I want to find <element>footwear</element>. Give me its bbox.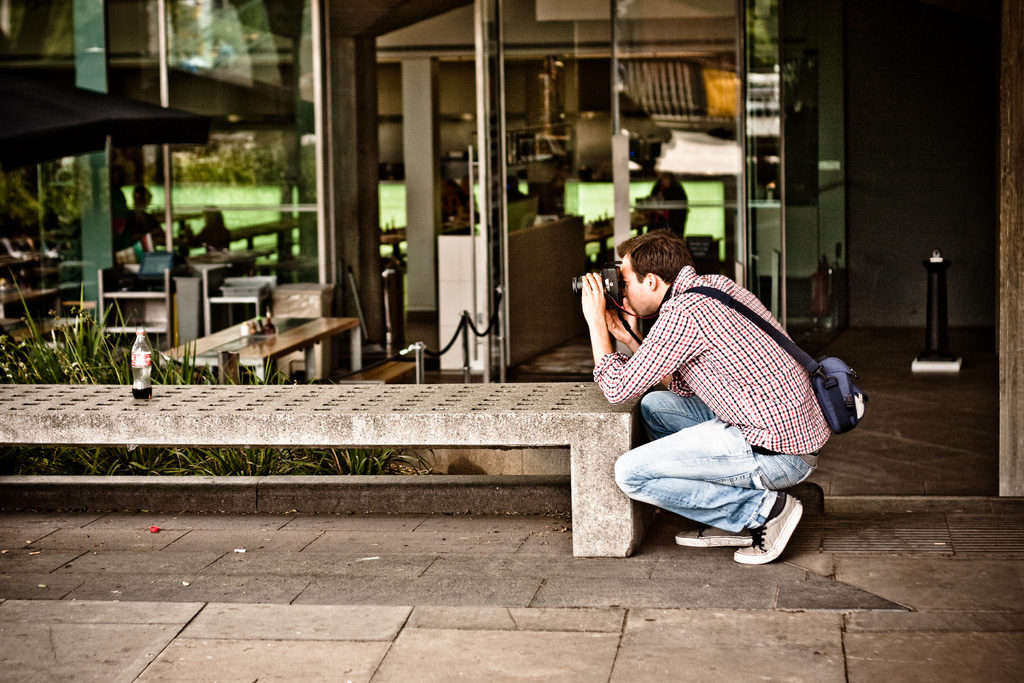
{"left": 677, "top": 530, "right": 753, "bottom": 546}.
